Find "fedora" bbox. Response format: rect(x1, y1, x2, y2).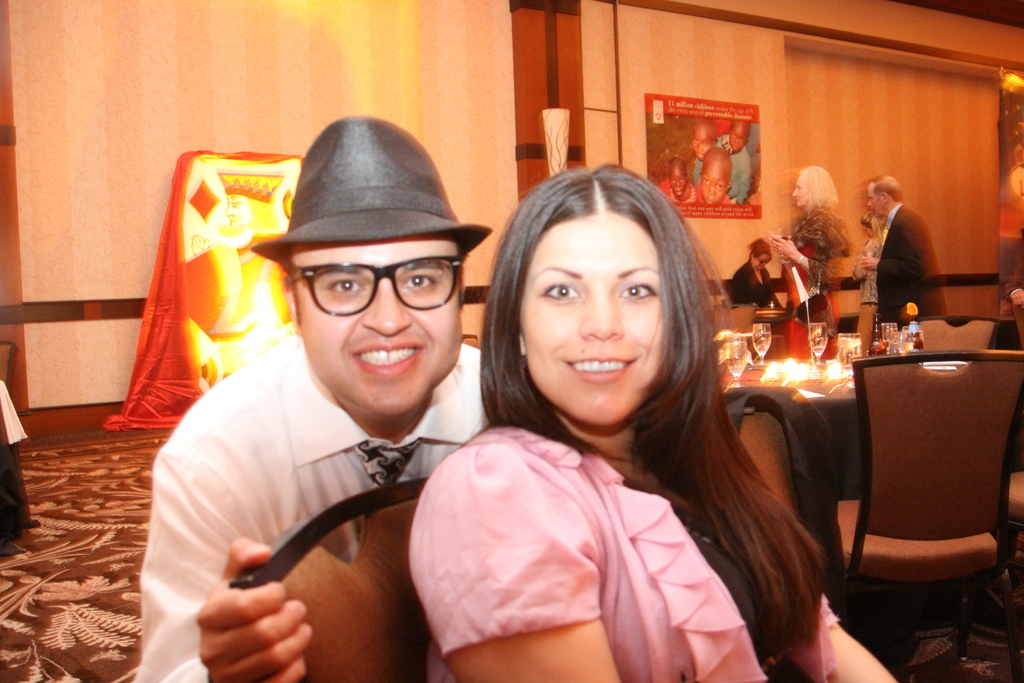
rect(252, 110, 492, 259).
